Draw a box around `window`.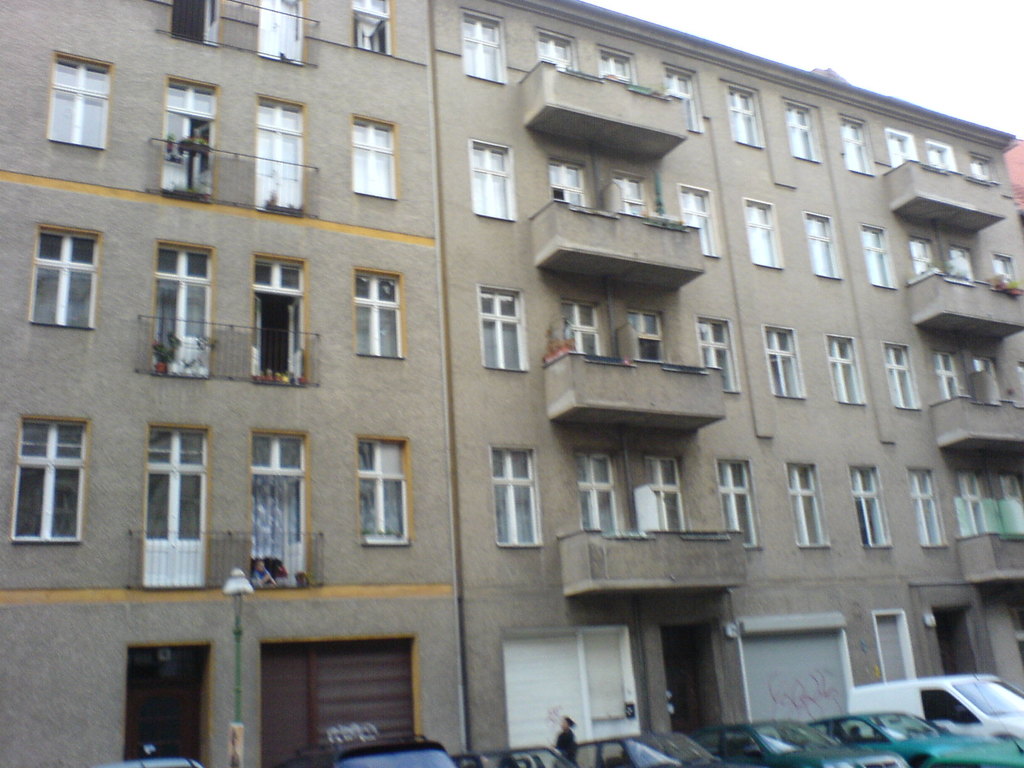
box(982, 358, 1007, 403).
